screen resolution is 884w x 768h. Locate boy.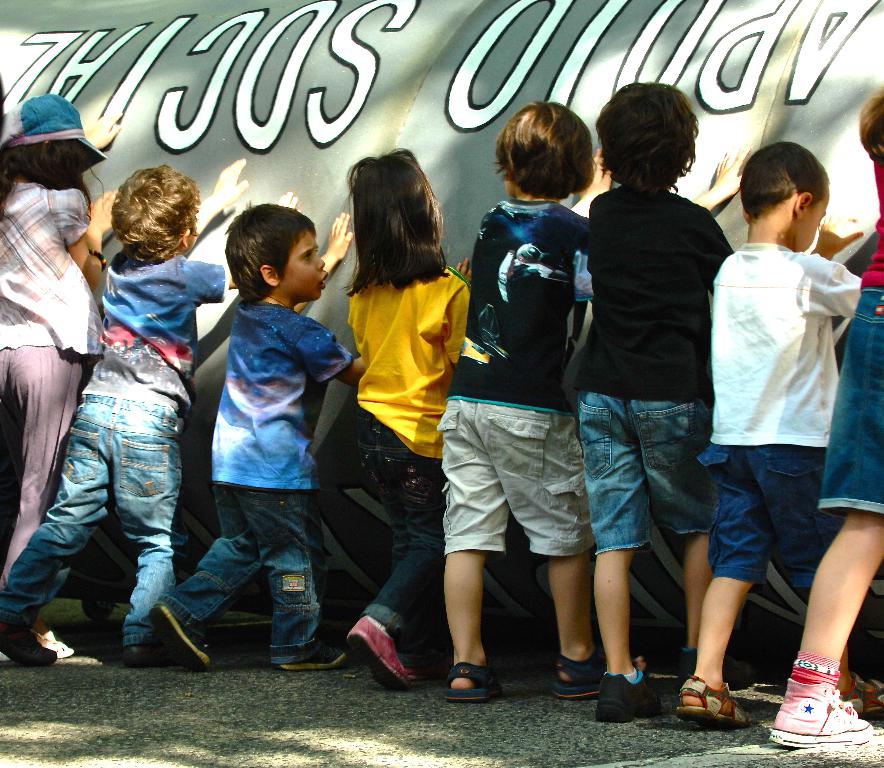
[143, 185, 374, 672].
